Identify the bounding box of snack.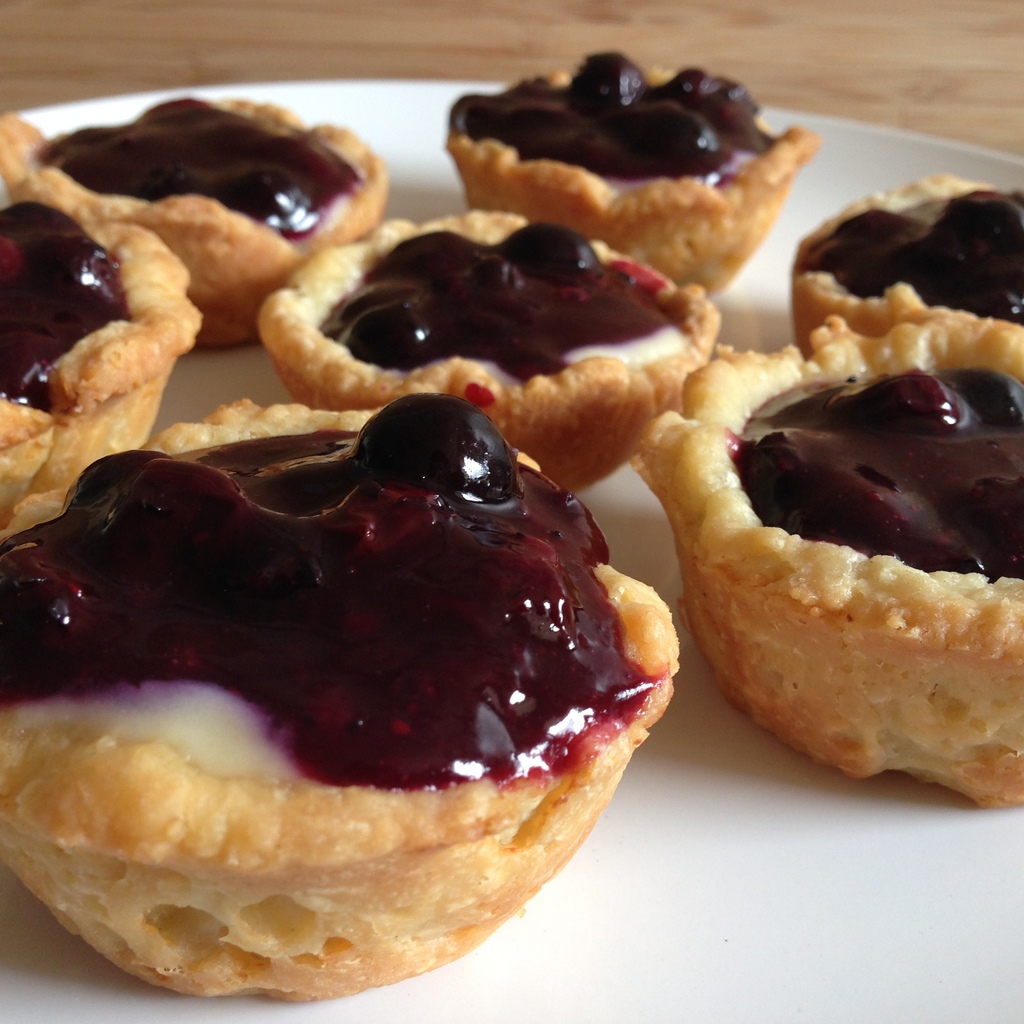
bbox(255, 214, 729, 502).
